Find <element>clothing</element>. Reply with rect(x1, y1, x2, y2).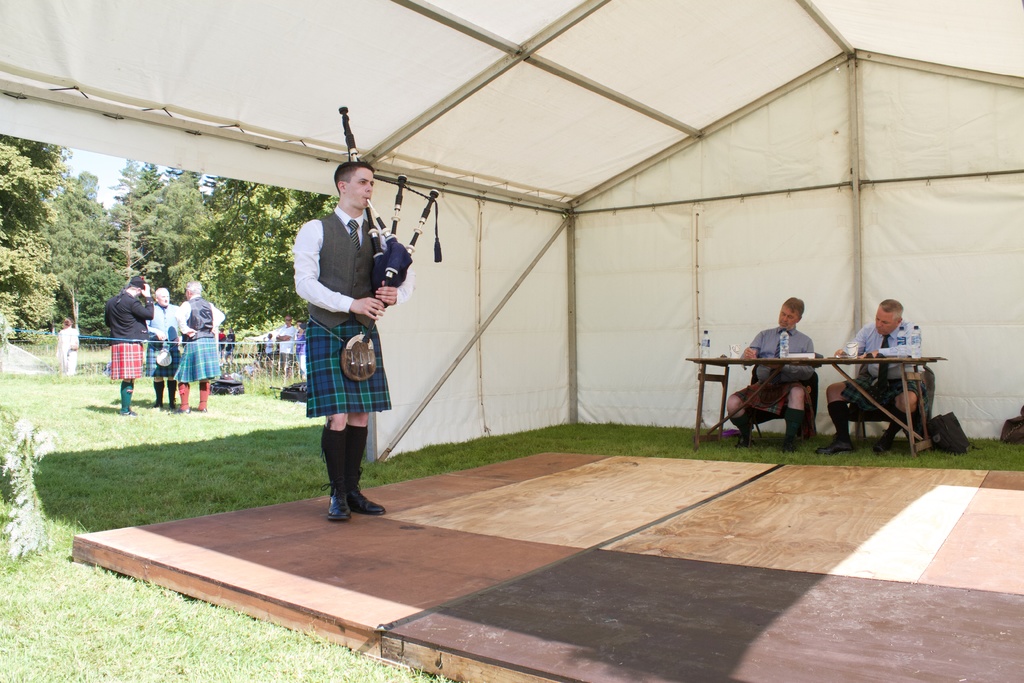
rect(175, 293, 223, 405).
